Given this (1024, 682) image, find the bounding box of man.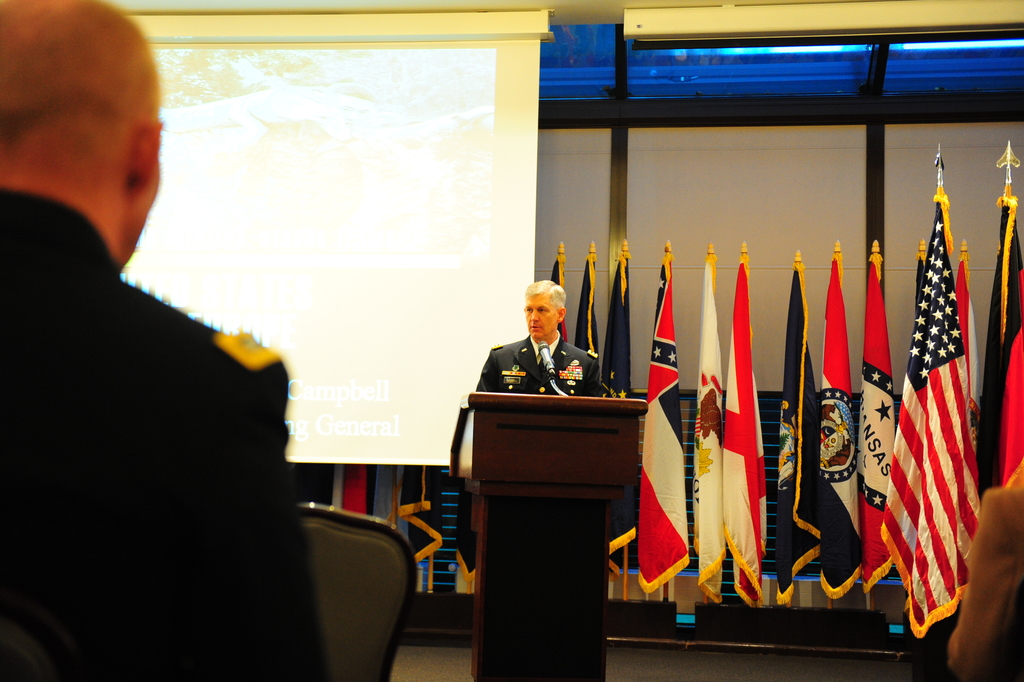
0,0,327,681.
